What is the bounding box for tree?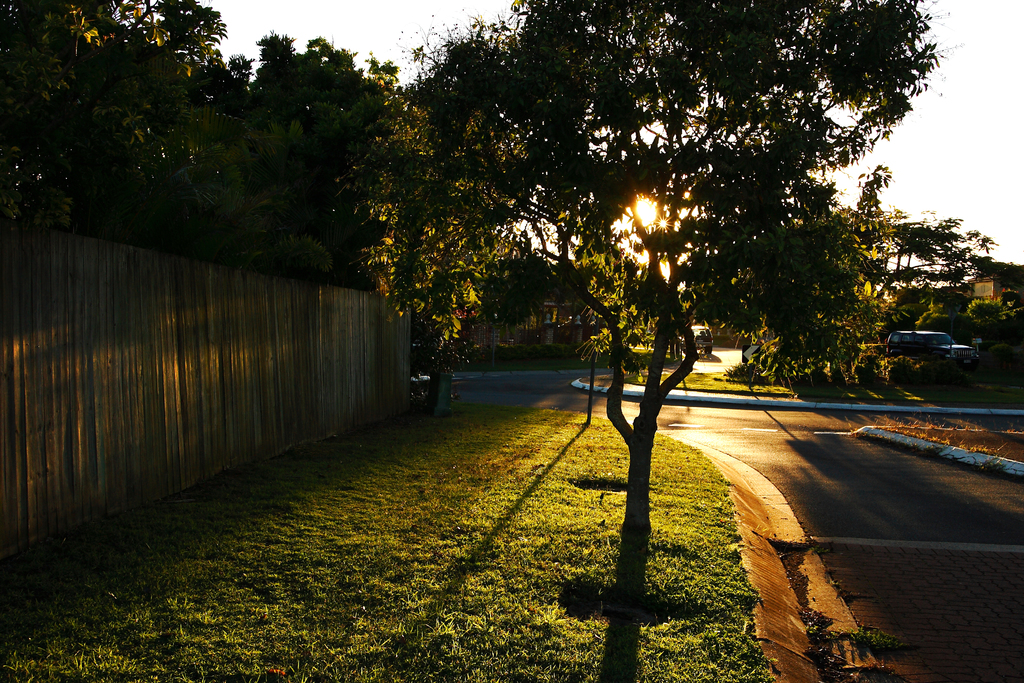
973/306/1023/372.
